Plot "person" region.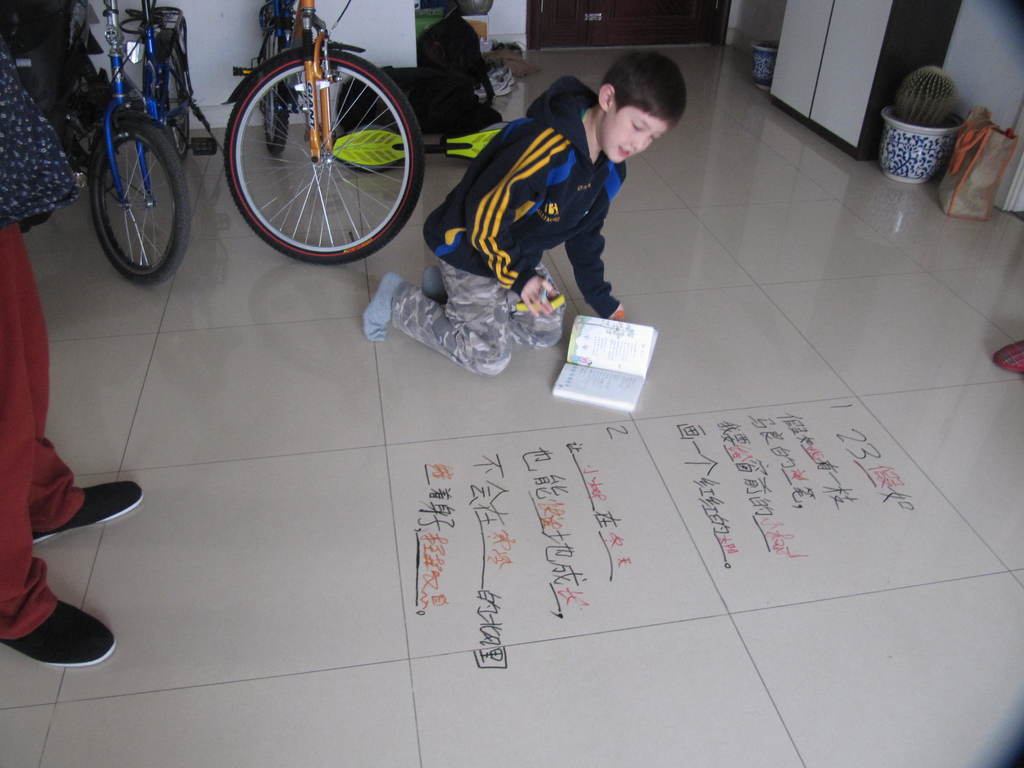
Plotted at detection(0, 57, 144, 672).
